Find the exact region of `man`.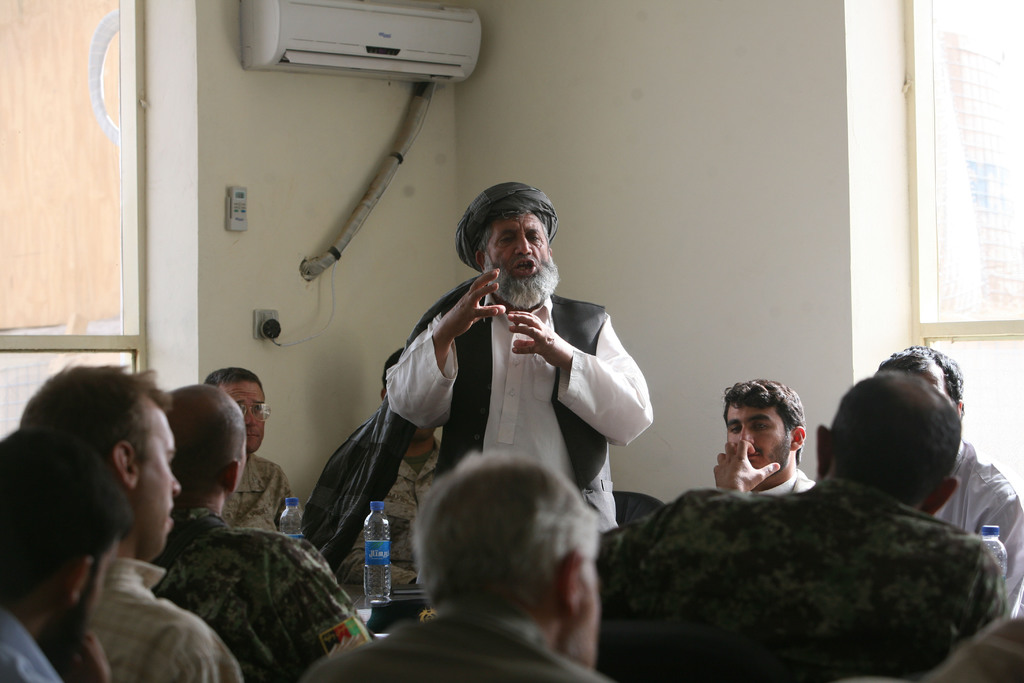
Exact region: crop(614, 352, 1014, 682).
